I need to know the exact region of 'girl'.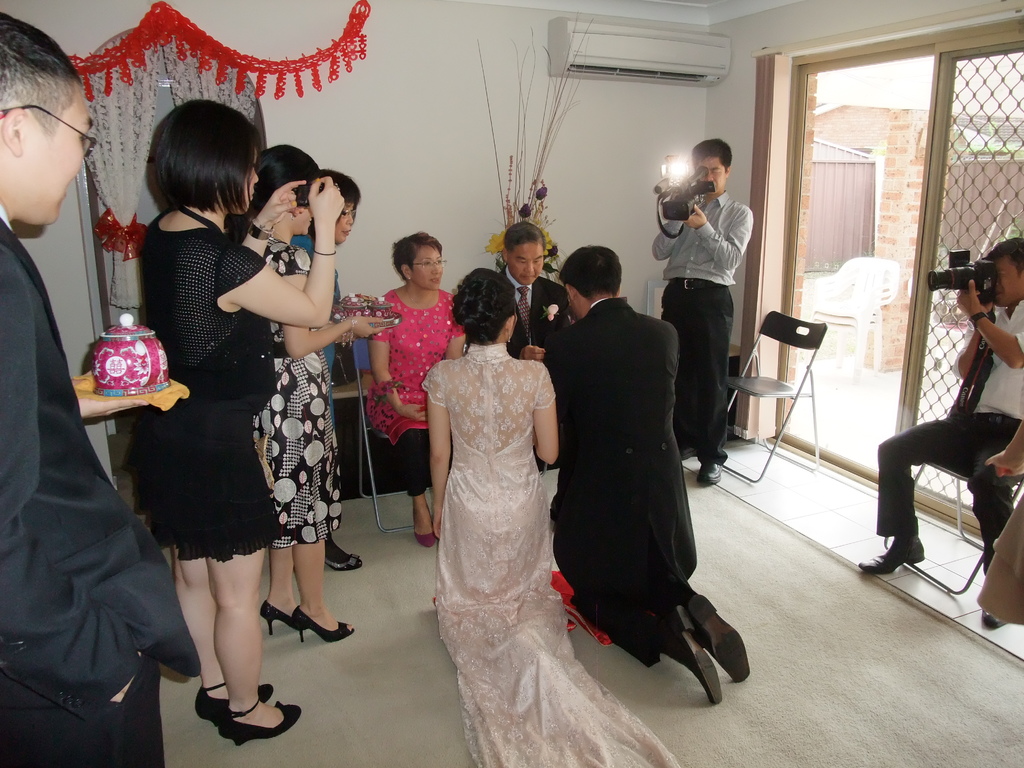
Region: 243:145:383:644.
